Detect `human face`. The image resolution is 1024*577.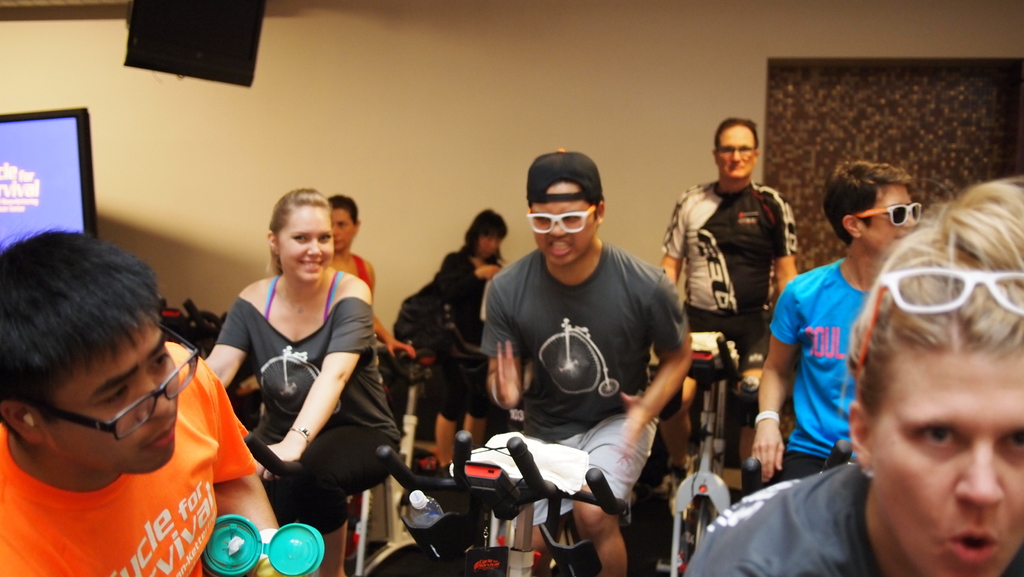
crop(859, 183, 918, 254).
